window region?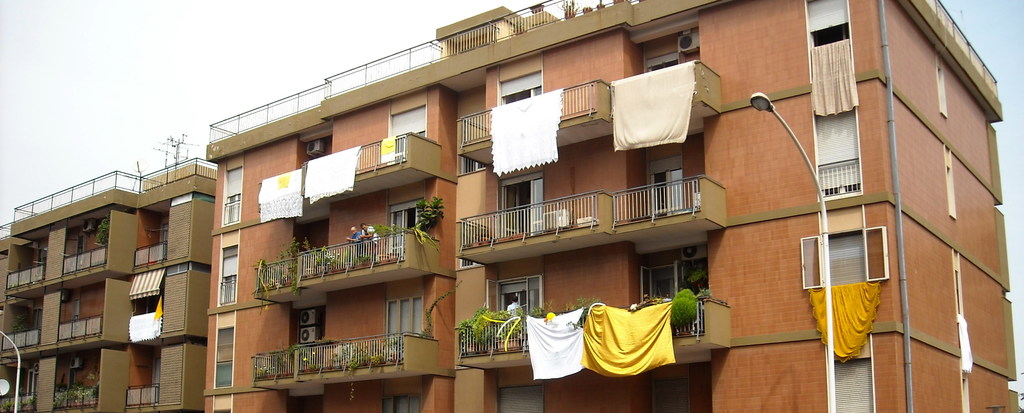
{"x1": 458, "y1": 156, "x2": 488, "y2": 175}
